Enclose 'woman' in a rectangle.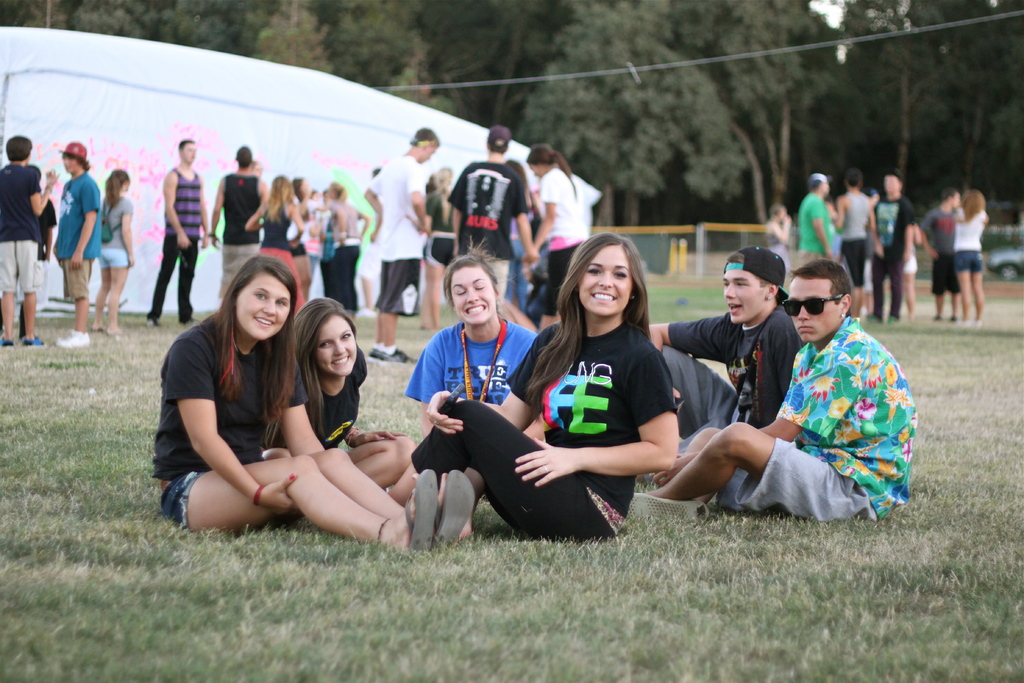
[160,244,375,557].
